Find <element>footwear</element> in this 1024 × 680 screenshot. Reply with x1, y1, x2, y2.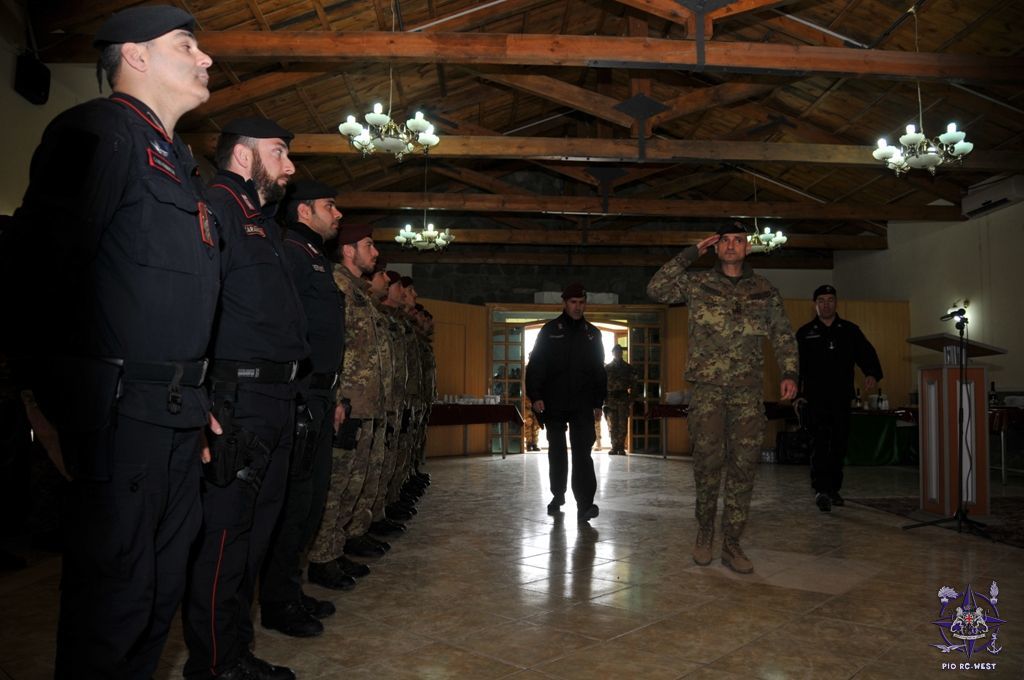
692, 522, 716, 563.
